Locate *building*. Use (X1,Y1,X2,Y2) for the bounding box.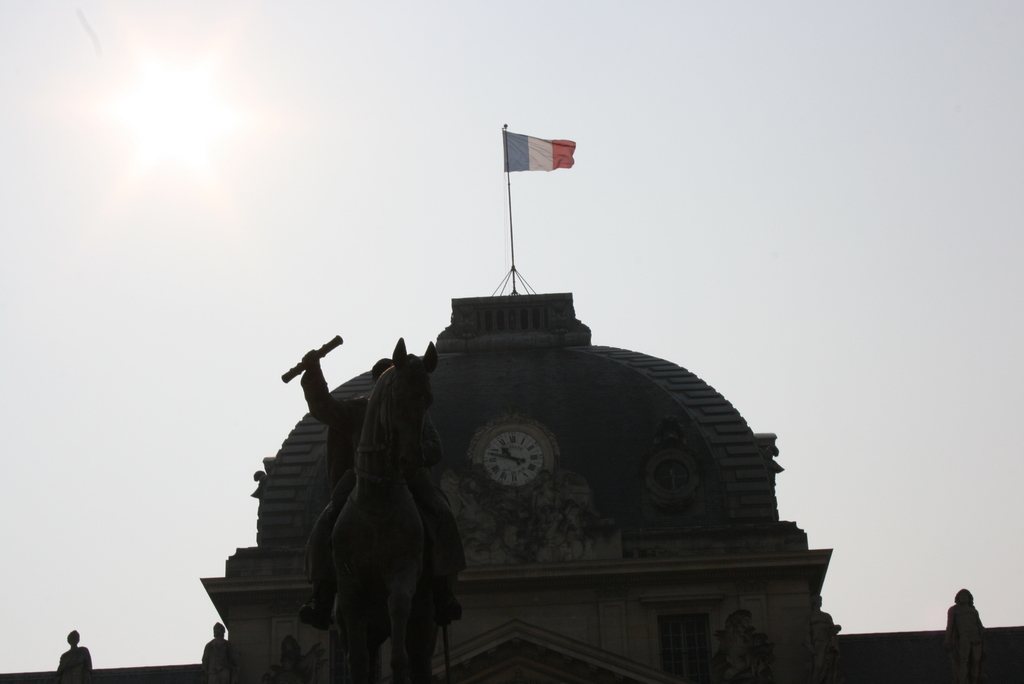
(2,295,1023,683).
